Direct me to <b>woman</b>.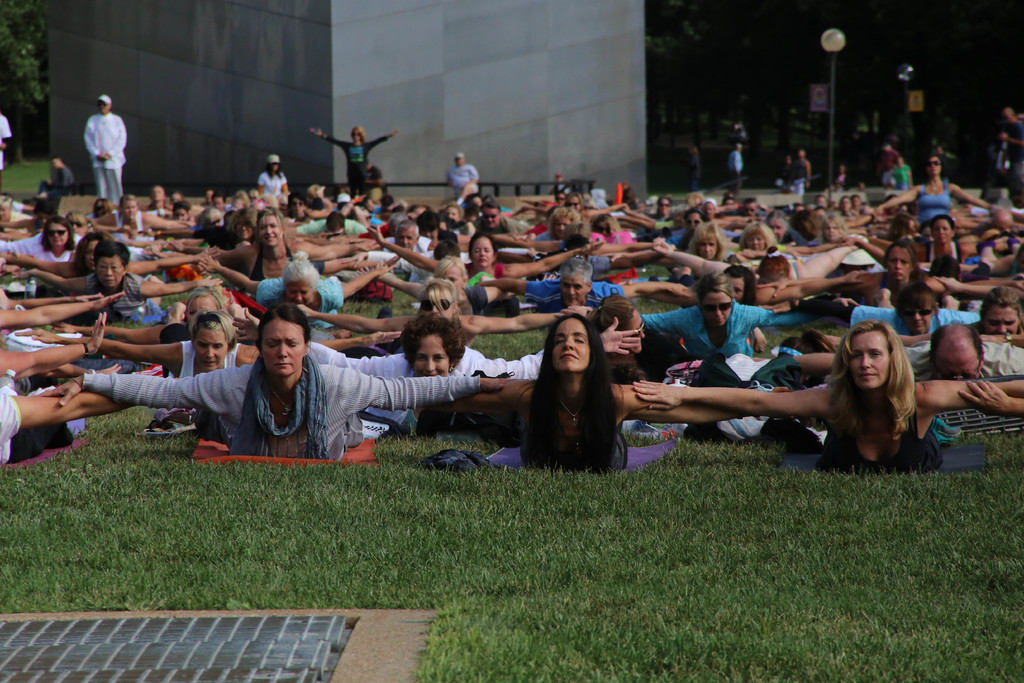
Direction: 202/201/367/283.
